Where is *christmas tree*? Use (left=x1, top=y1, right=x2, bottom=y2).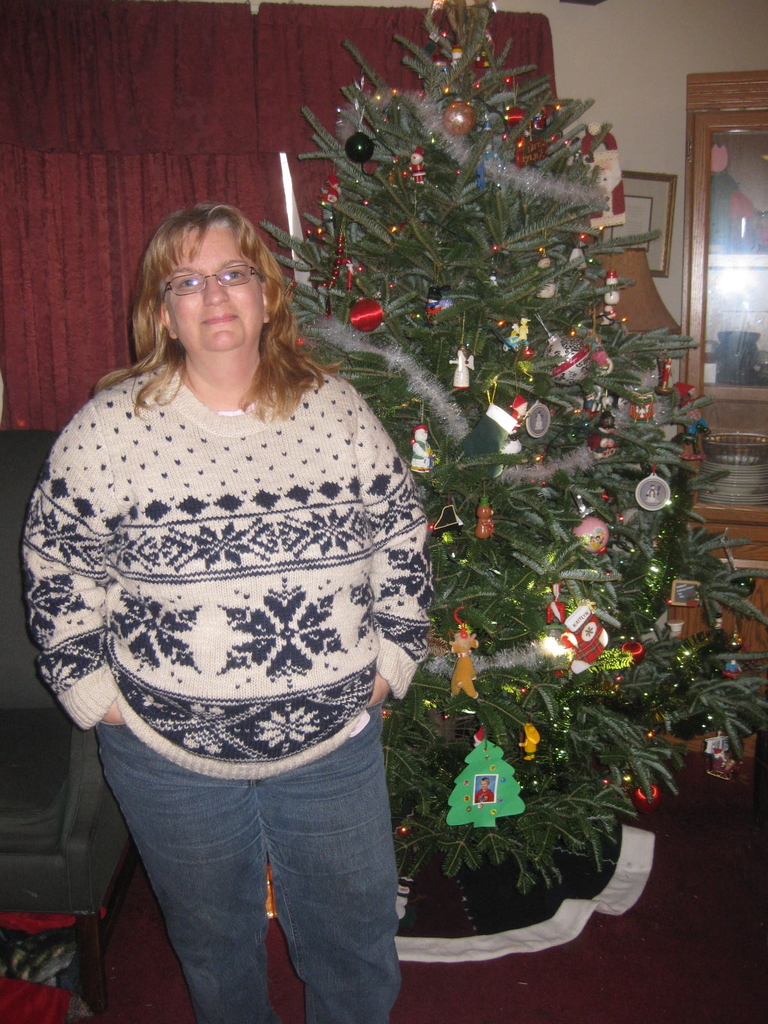
(left=263, top=0, right=767, bottom=900).
